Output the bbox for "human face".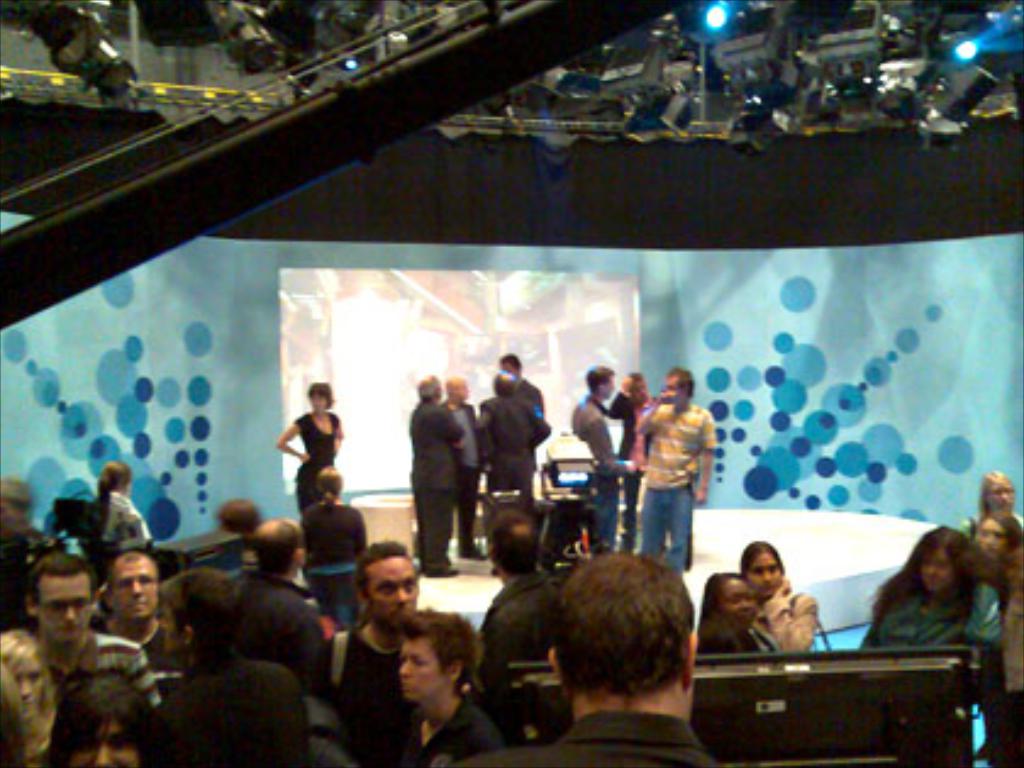
box=[751, 551, 788, 592].
